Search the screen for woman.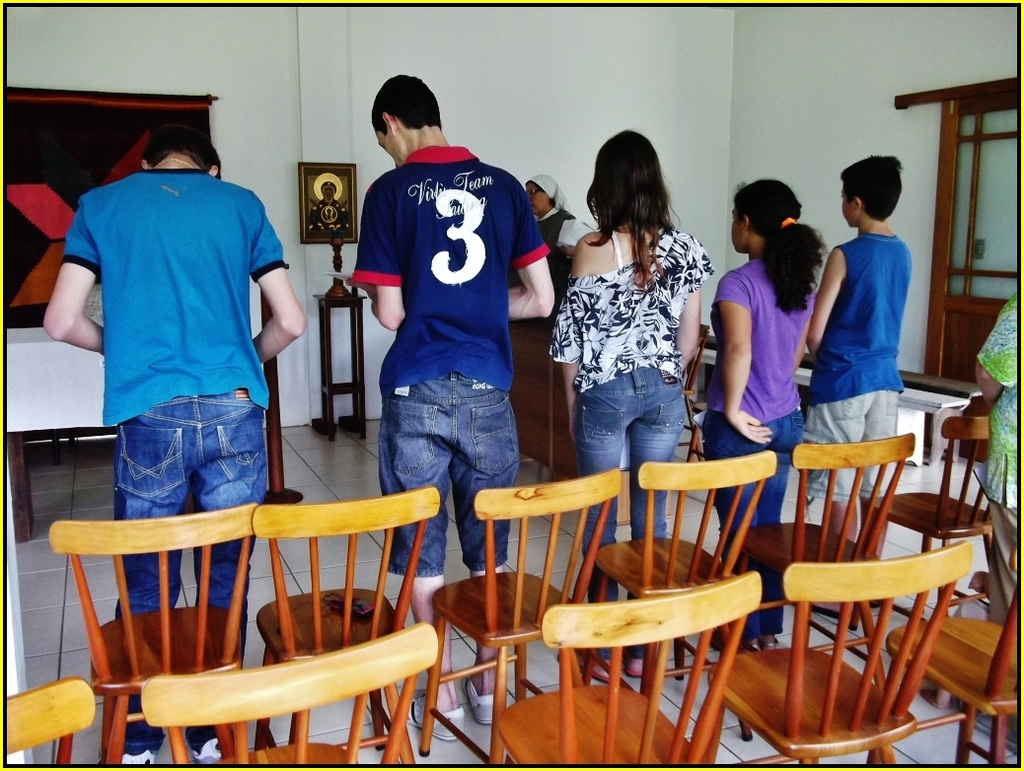
Found at left=542, top=129, right=712, bottom=511.
